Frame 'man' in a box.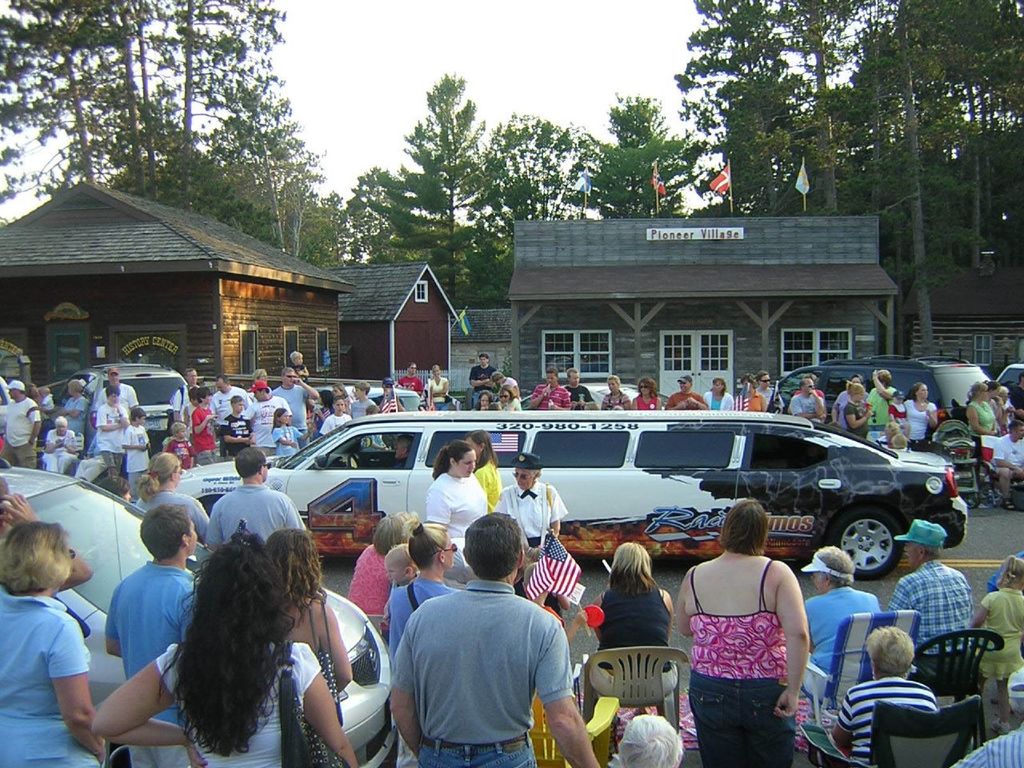
box=[206, 446, 307, 560].
